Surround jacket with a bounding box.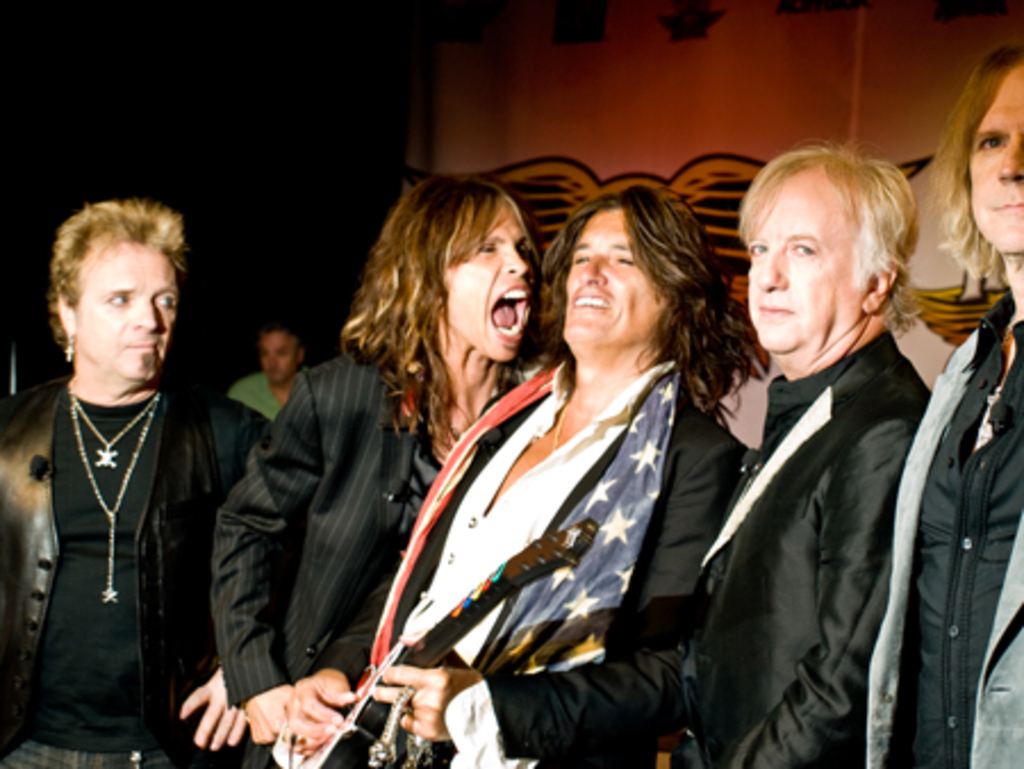
crop(0, 378, 273, 767).
